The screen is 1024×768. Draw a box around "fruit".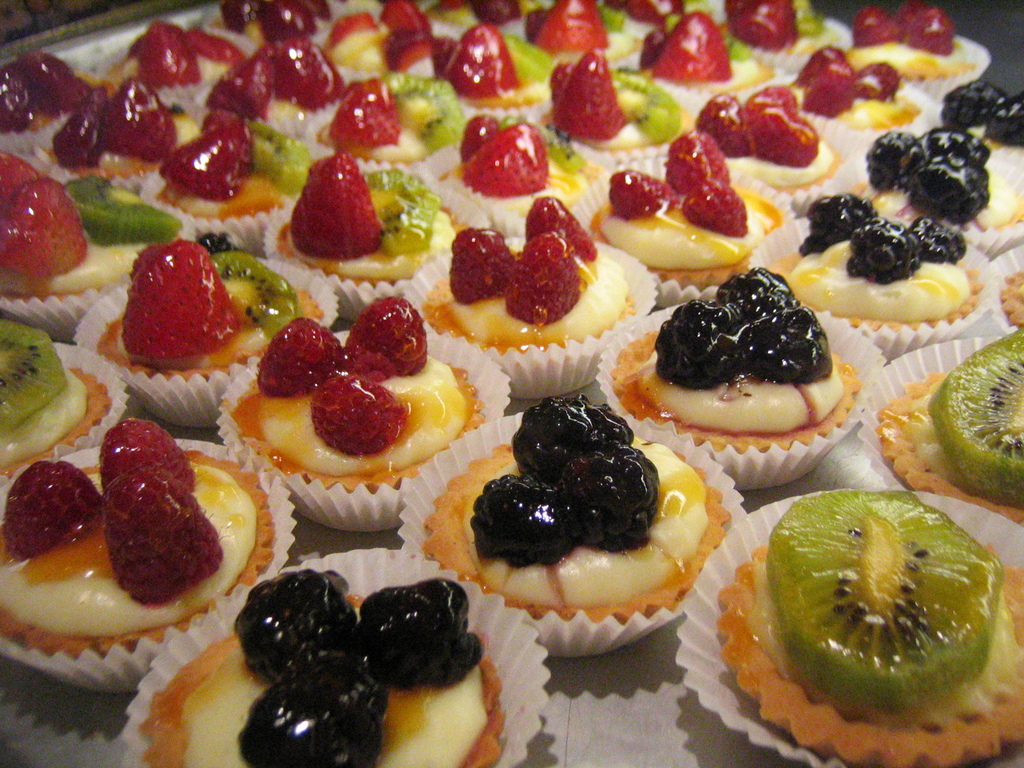
l=608, t=70, r=682, b=143.
